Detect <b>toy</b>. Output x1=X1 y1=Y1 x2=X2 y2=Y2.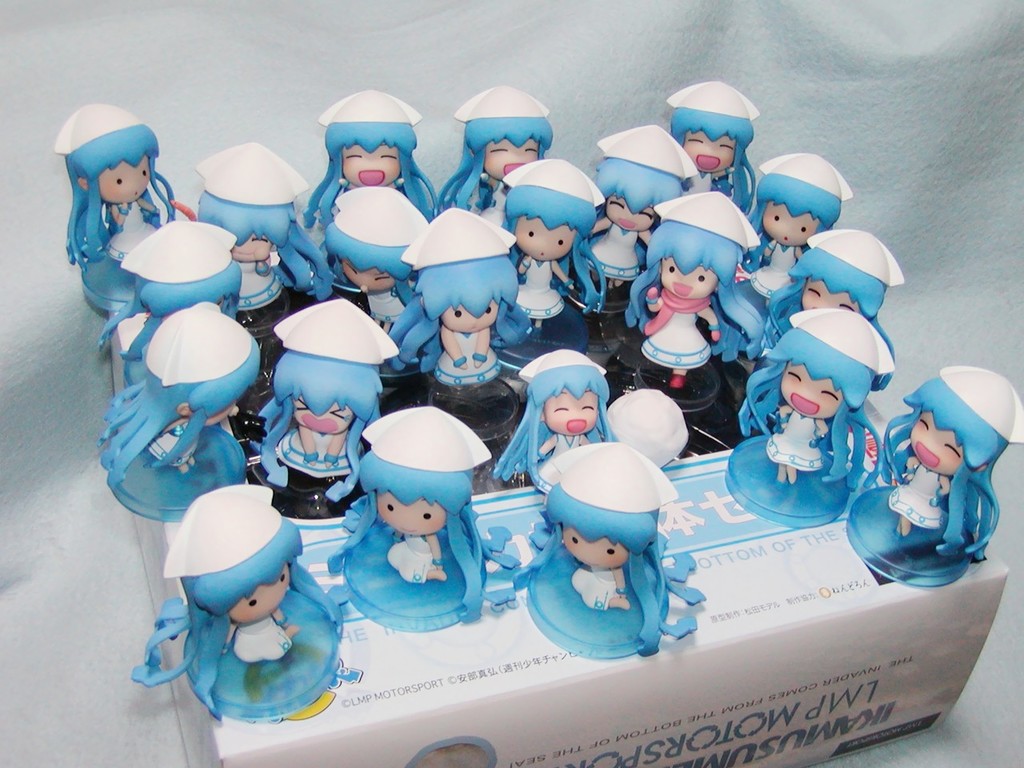
x1=79 y1=215 x2=250 y2=393.
